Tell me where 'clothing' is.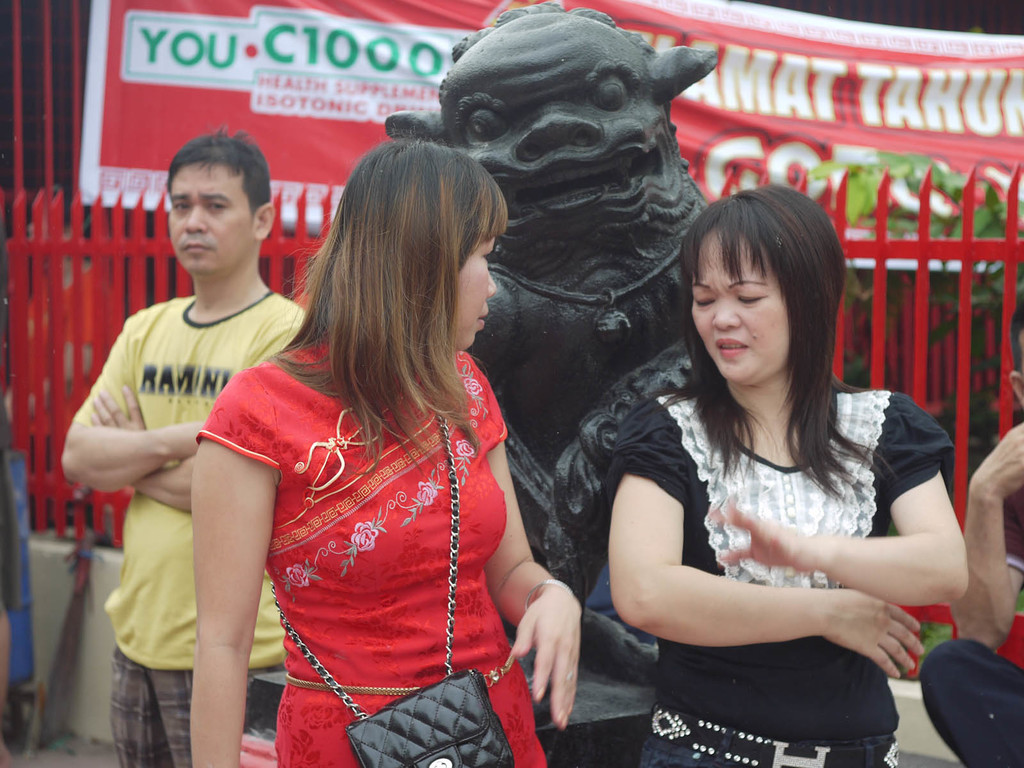
'clothing' is at crop(925, 490, 1023, 767).
